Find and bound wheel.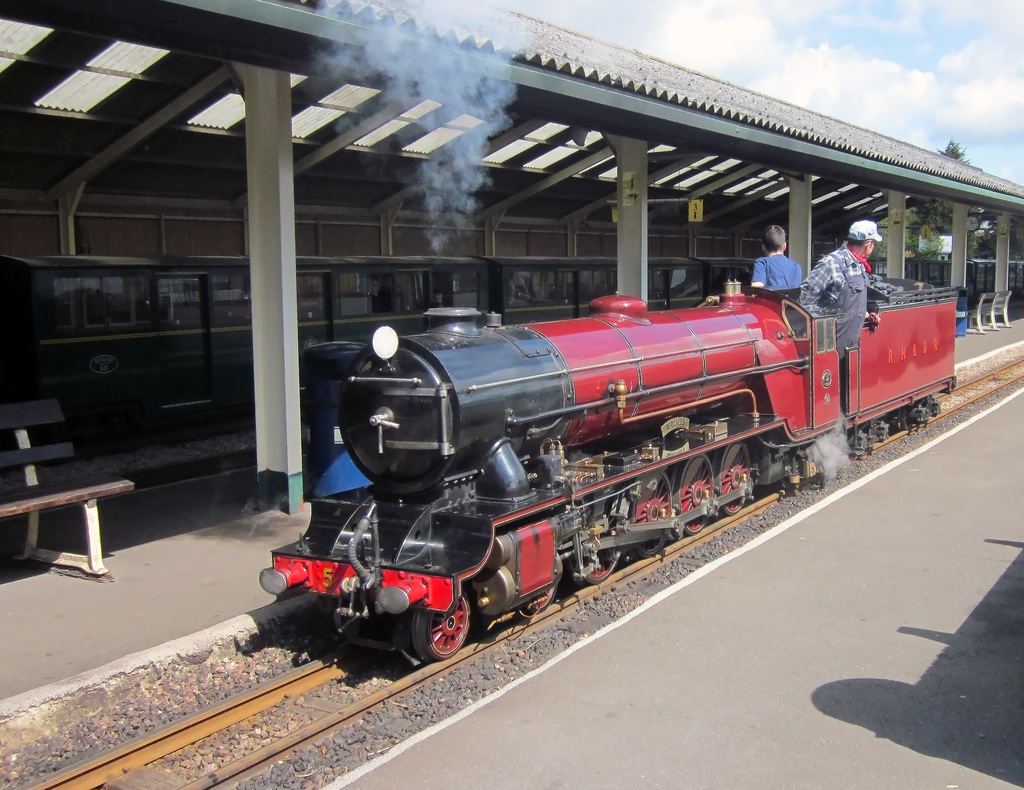
Bound: 673:453:719:540.
